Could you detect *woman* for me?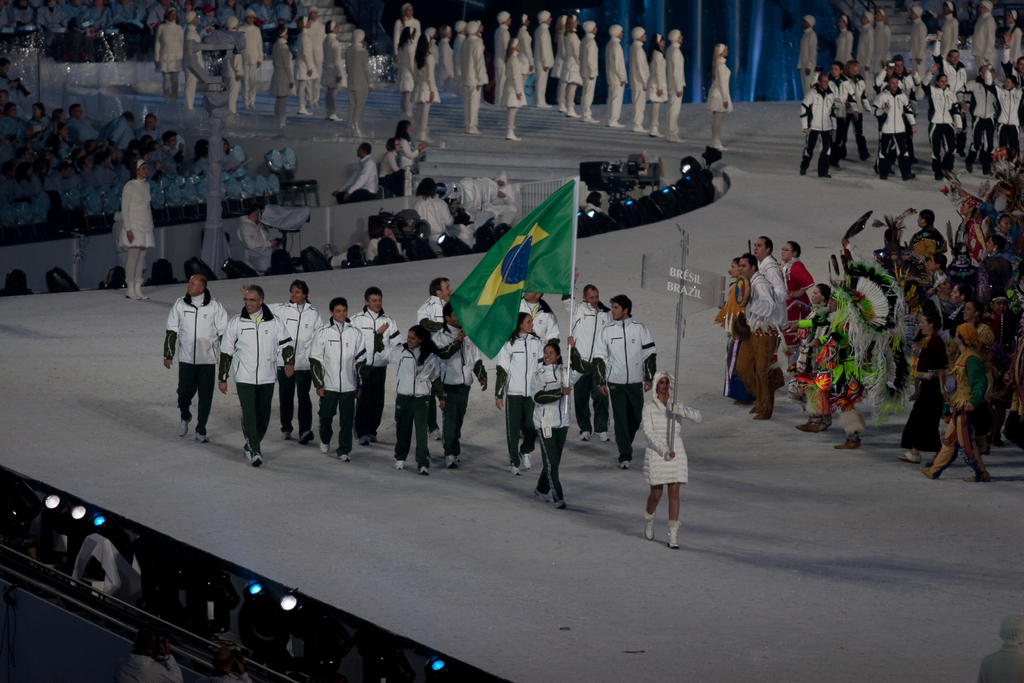
Detection result: left=637, top=349, right=703, bottom=547.
